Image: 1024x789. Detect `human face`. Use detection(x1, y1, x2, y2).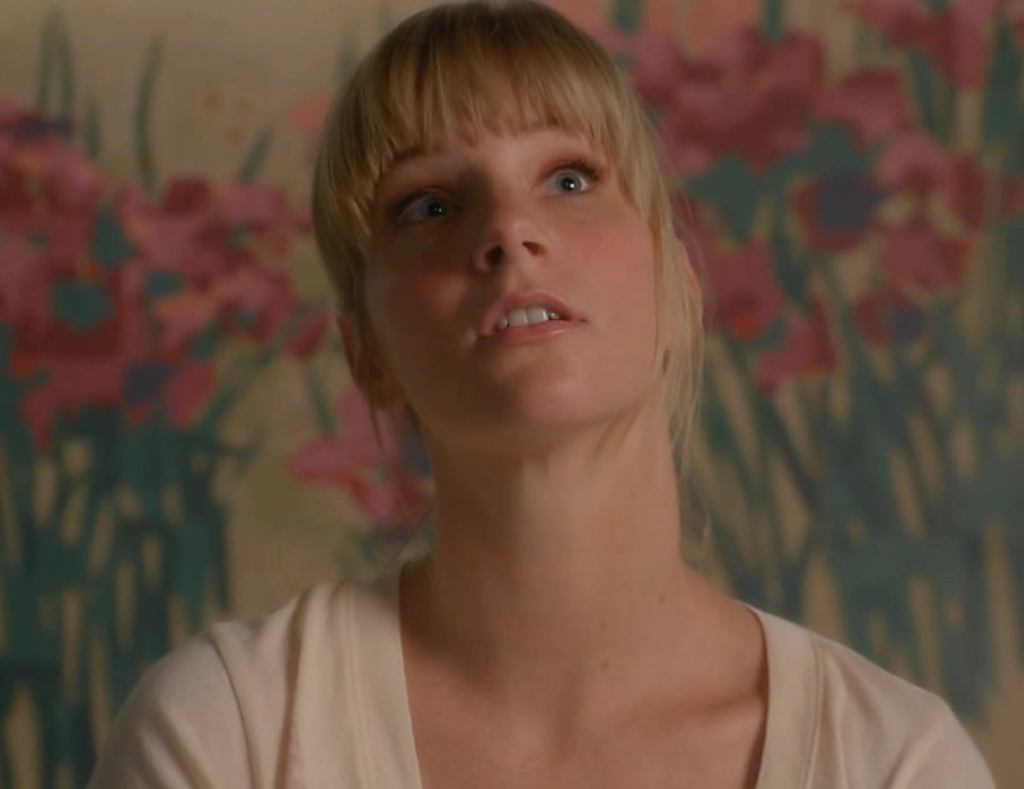
detection(362, 49, 667, 462).
